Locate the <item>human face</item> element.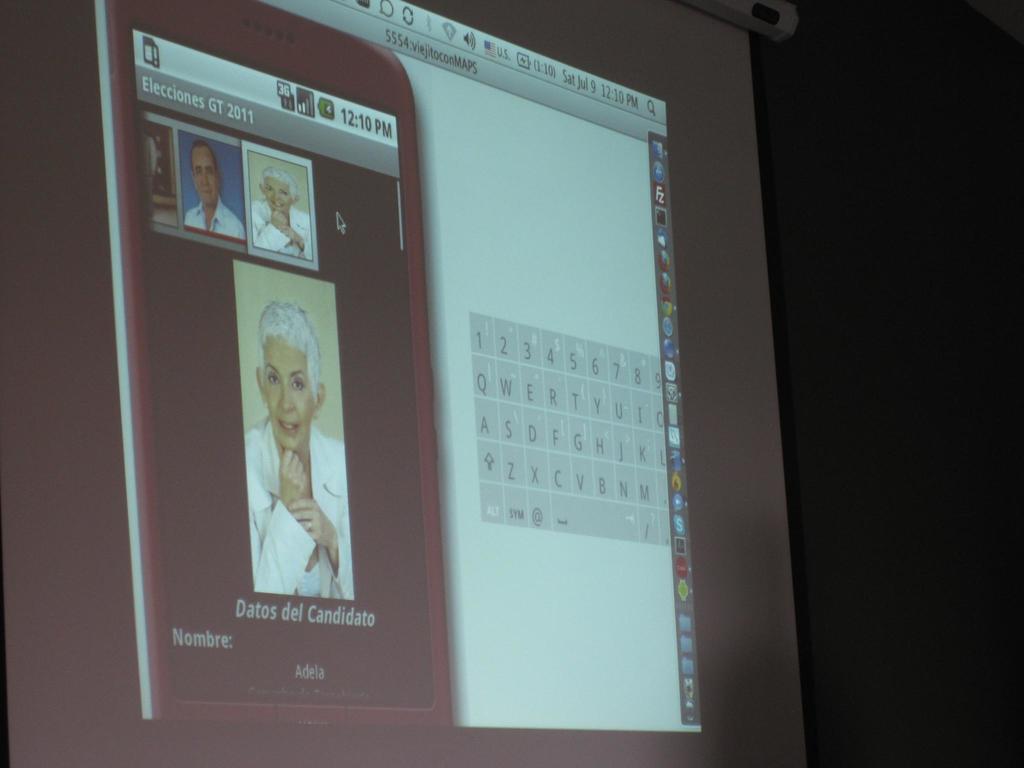
Element bbox: l=266, t=176, r=290, b=212.
